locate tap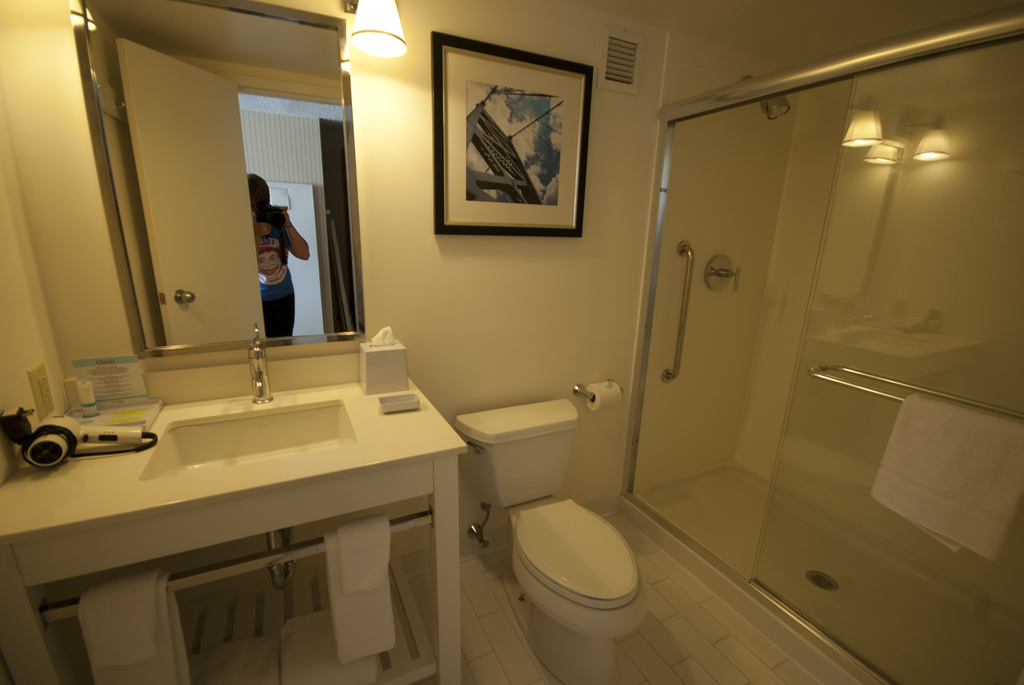
Rect(252, 323, 273, 407)
